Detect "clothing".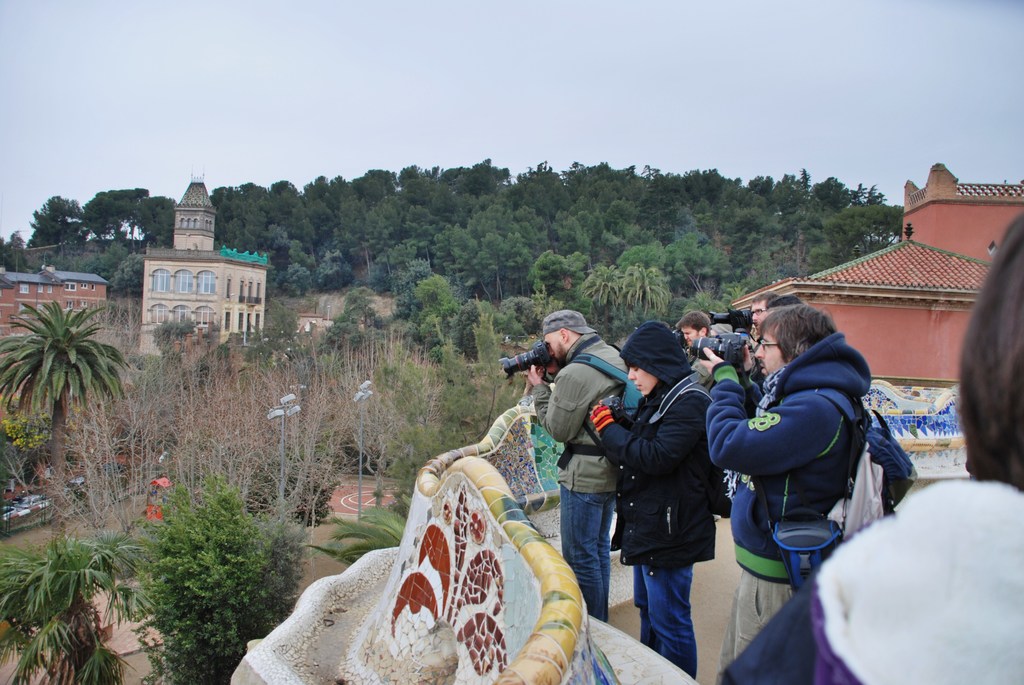
Detected at rect(722, 464, 1023, 684).
